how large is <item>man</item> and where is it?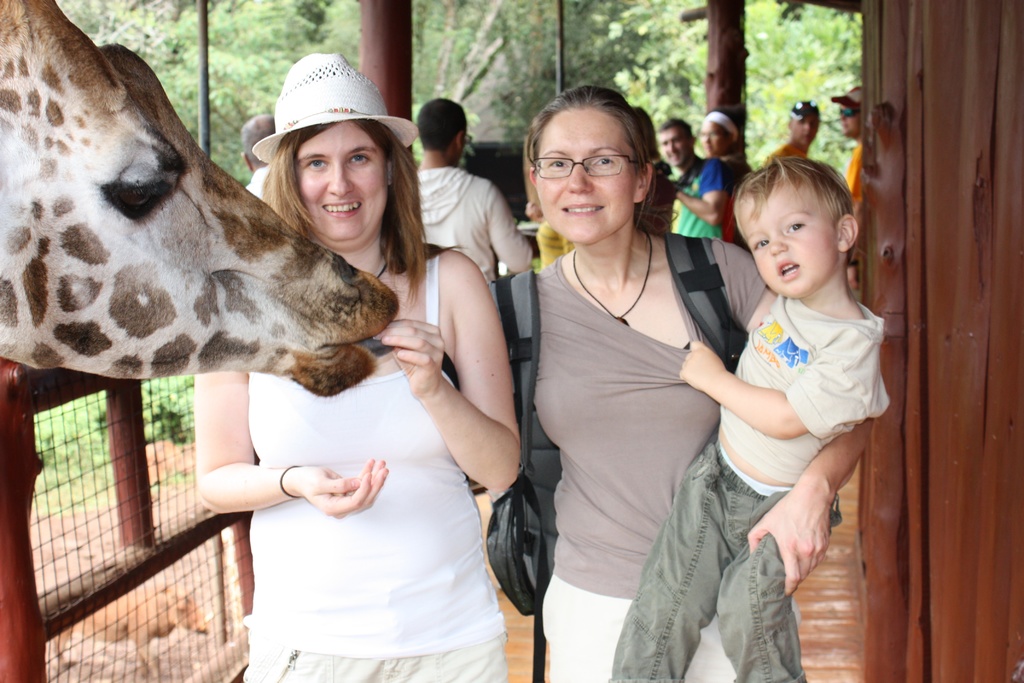
Bounding box: {"left": 760, "top": 101, "right": 822, "bottom": 162}.
